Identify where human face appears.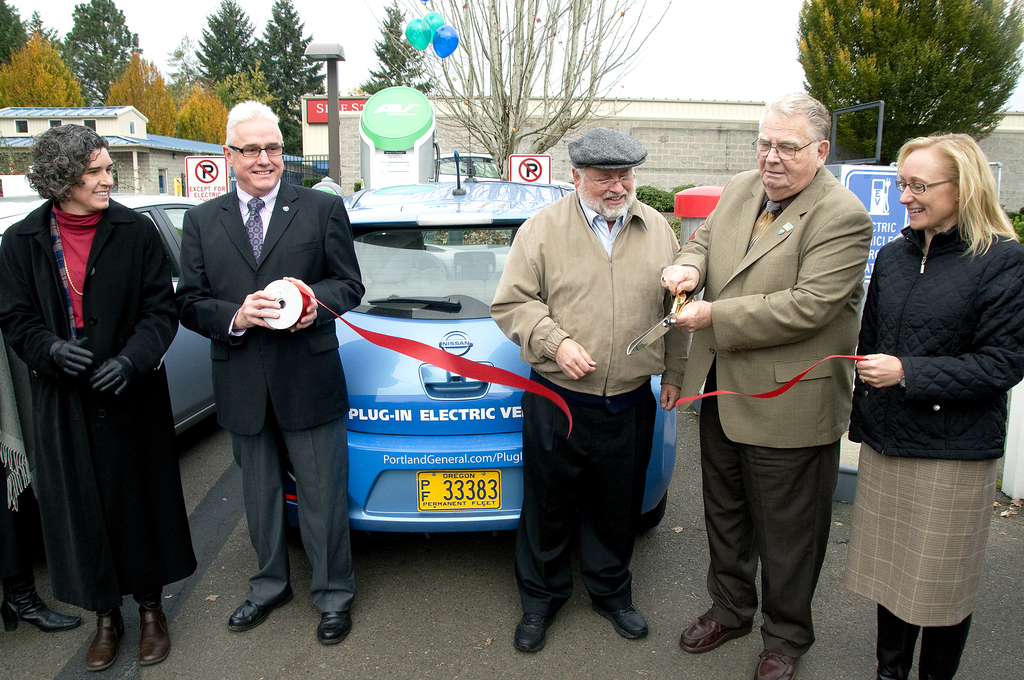
Appears at (x1=759, y1=113, x2=816, y2=188).
